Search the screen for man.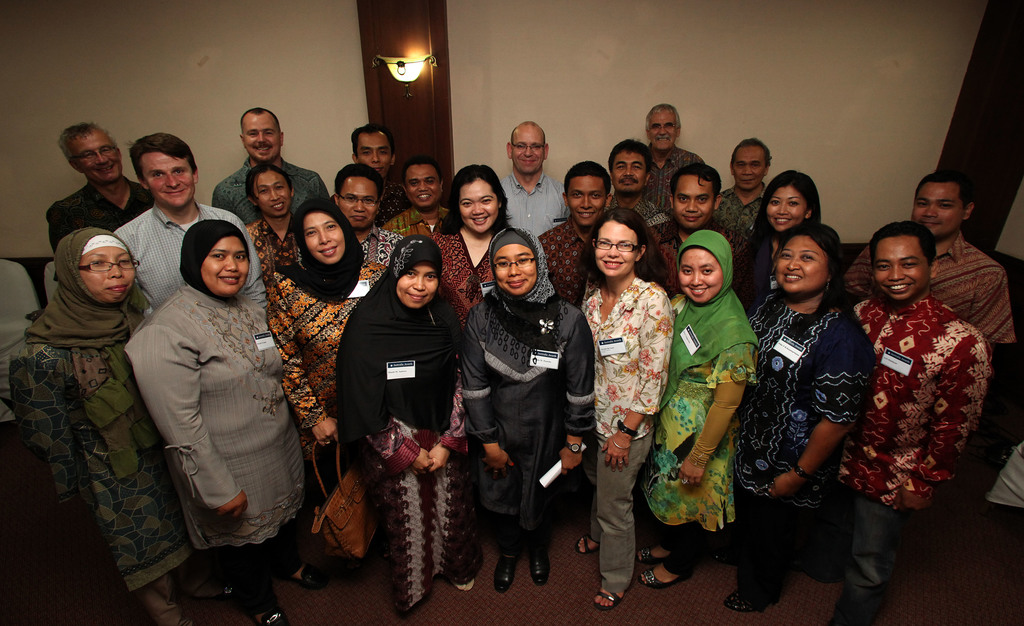
Found at region(346, 119, 411, 223).
